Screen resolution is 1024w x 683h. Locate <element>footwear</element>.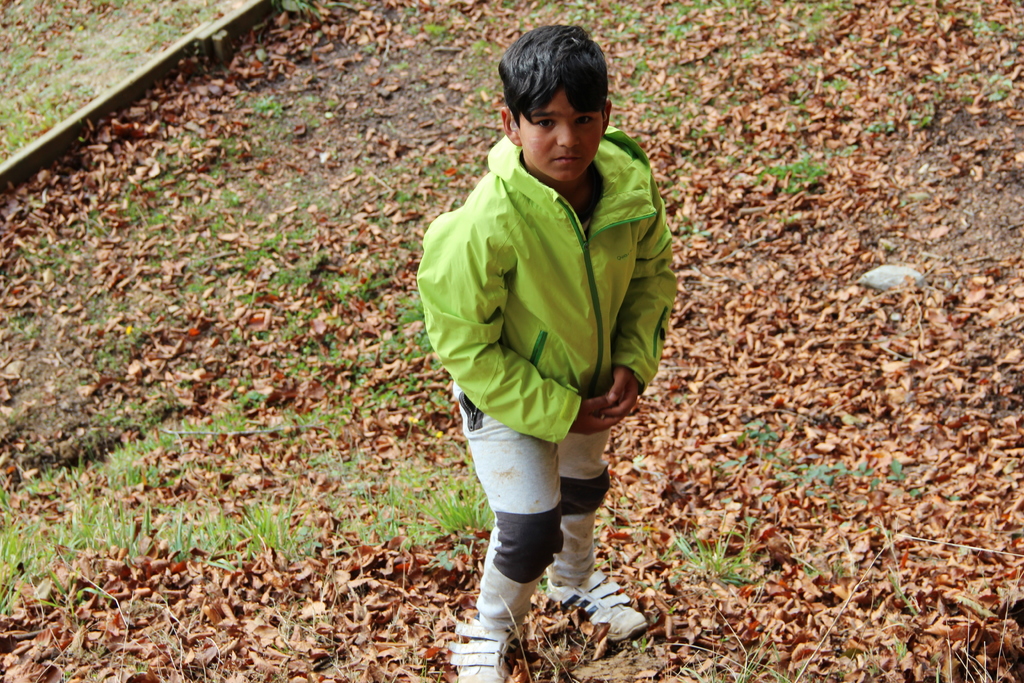
crop(553, 564, 653, 645).
